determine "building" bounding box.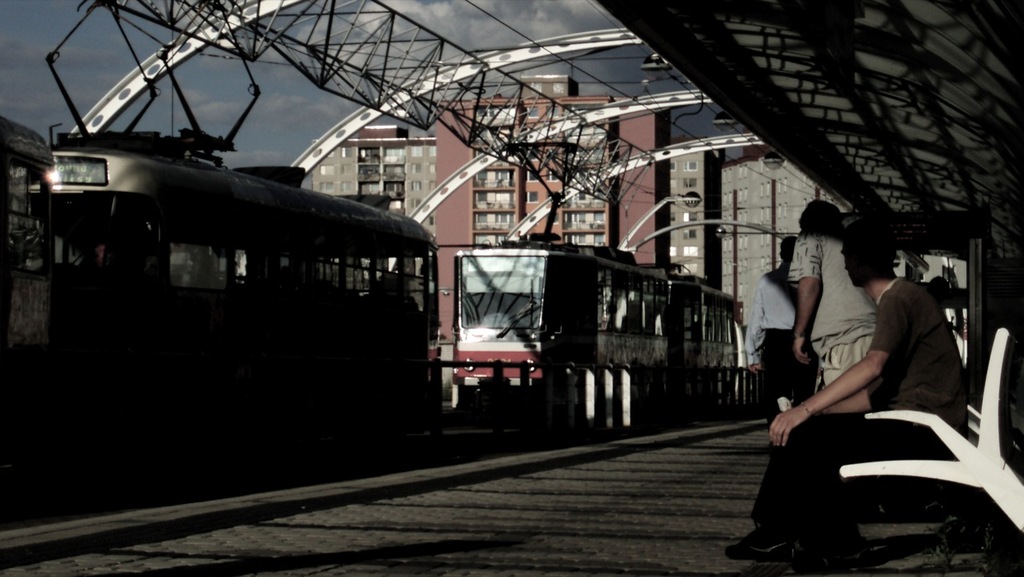
Determined: BBox(724, 129, 915, 326).
